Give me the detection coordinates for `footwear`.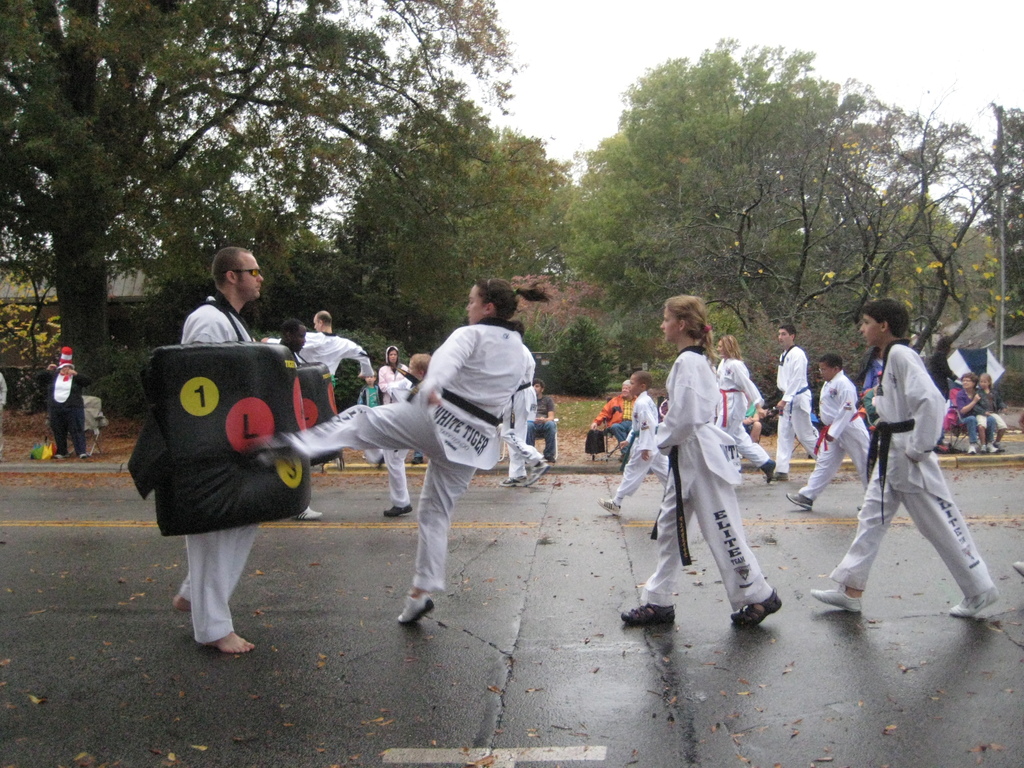
bbox(1021, 558, 1023, 575).
